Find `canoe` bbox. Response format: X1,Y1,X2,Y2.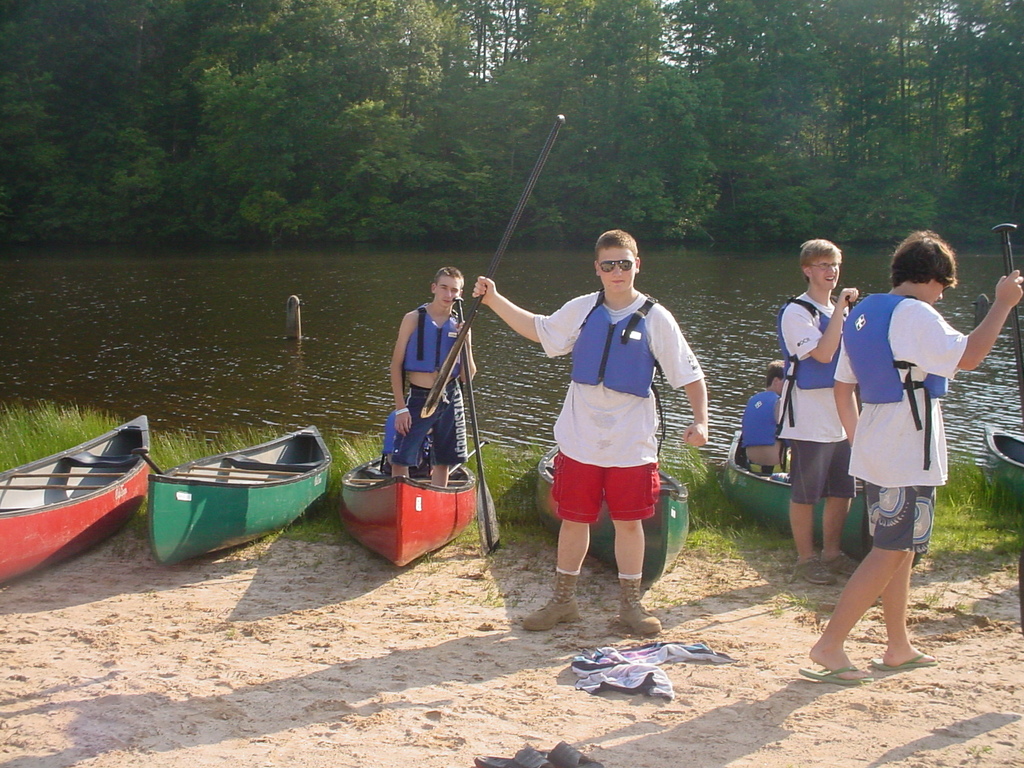
147,424,331,569.
